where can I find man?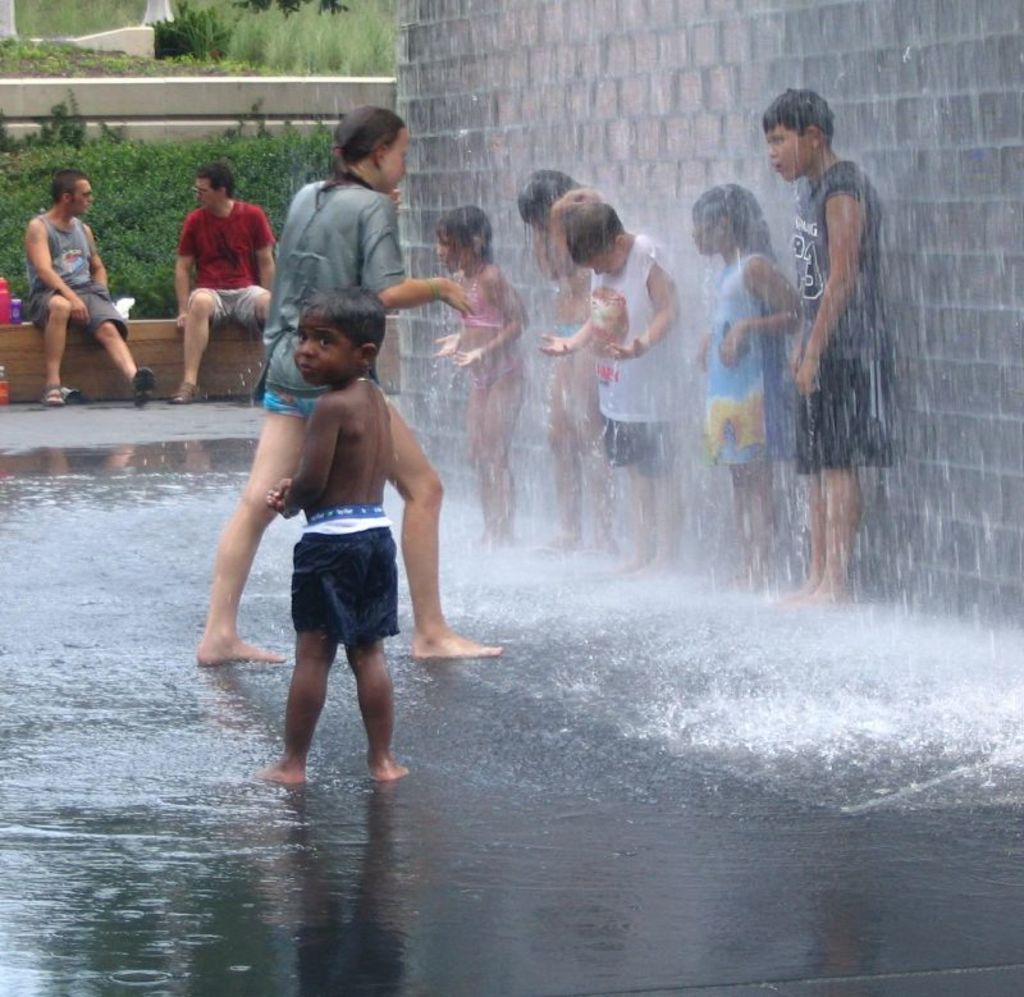
You can find it at 164,160,278,410.
